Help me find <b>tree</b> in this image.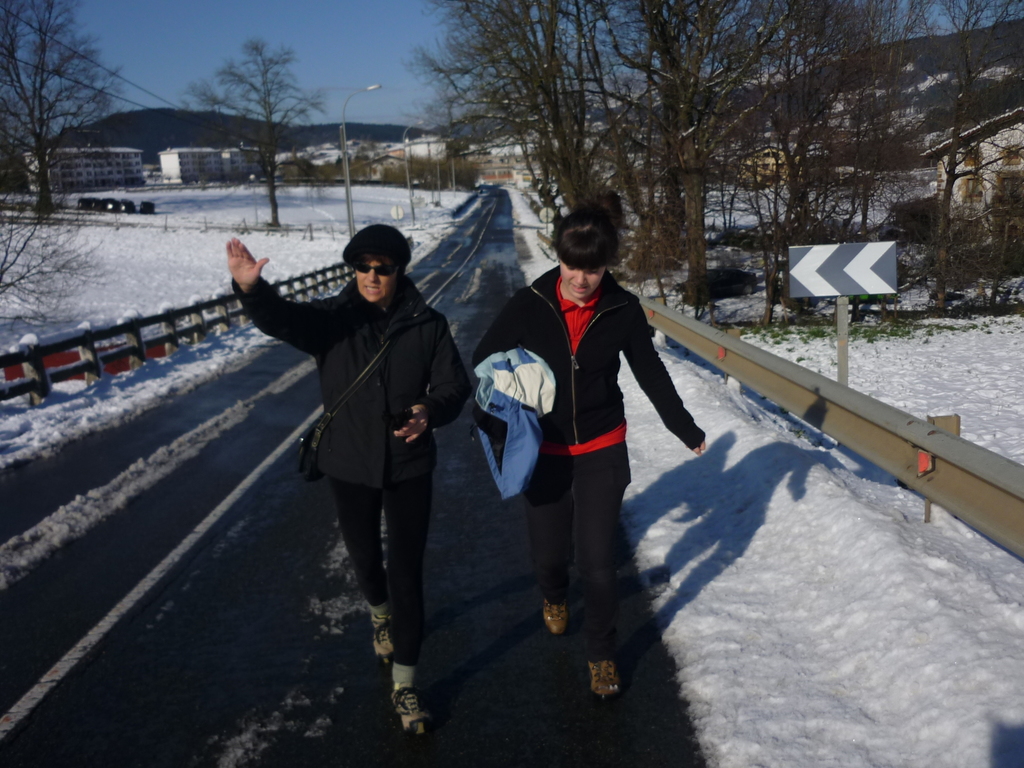
Found it: {"left": 0, "top": 167, "right": 103, "bottom": 328}.
